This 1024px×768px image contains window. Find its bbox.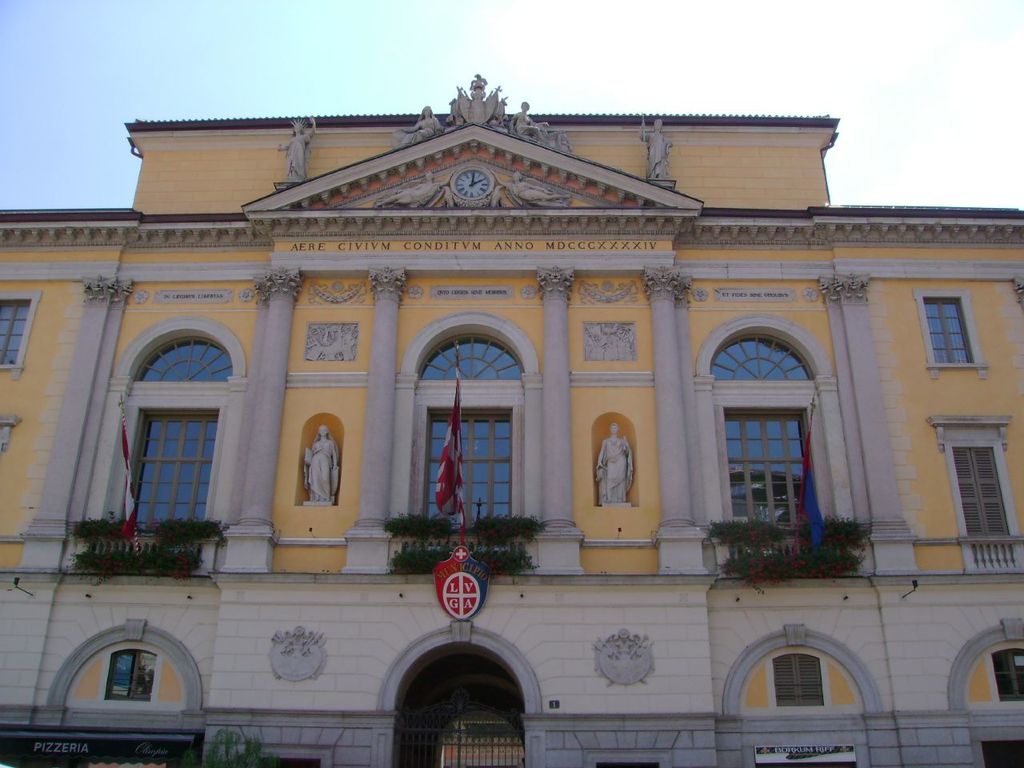
select_region(0, 294, 30, 370).
